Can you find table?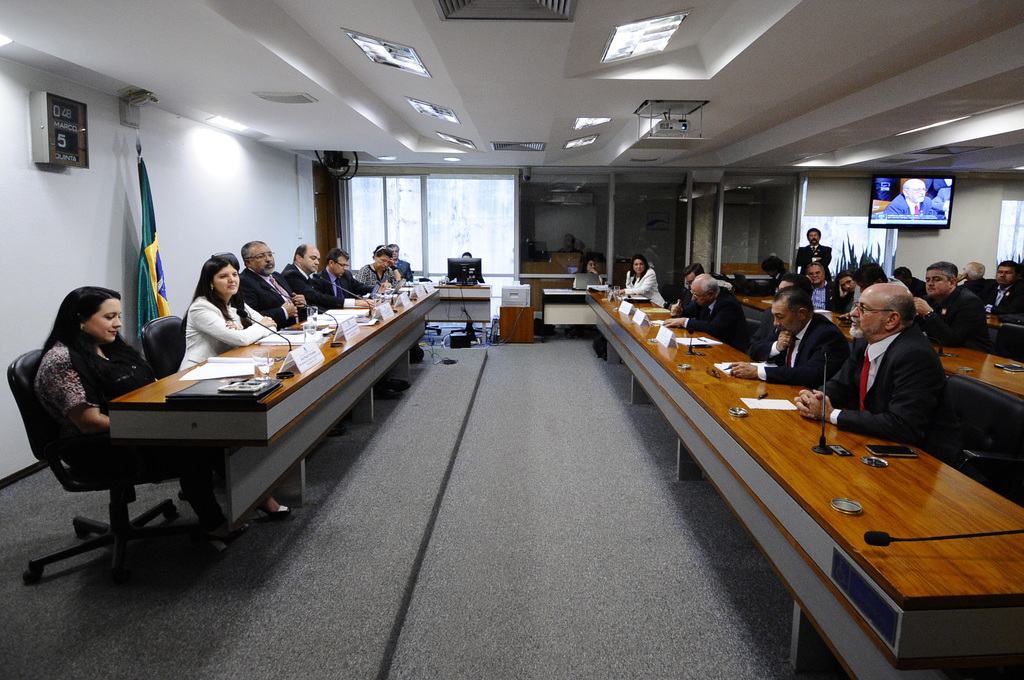
Yes, bounding box: detection(573, 328, 1023, 670).
